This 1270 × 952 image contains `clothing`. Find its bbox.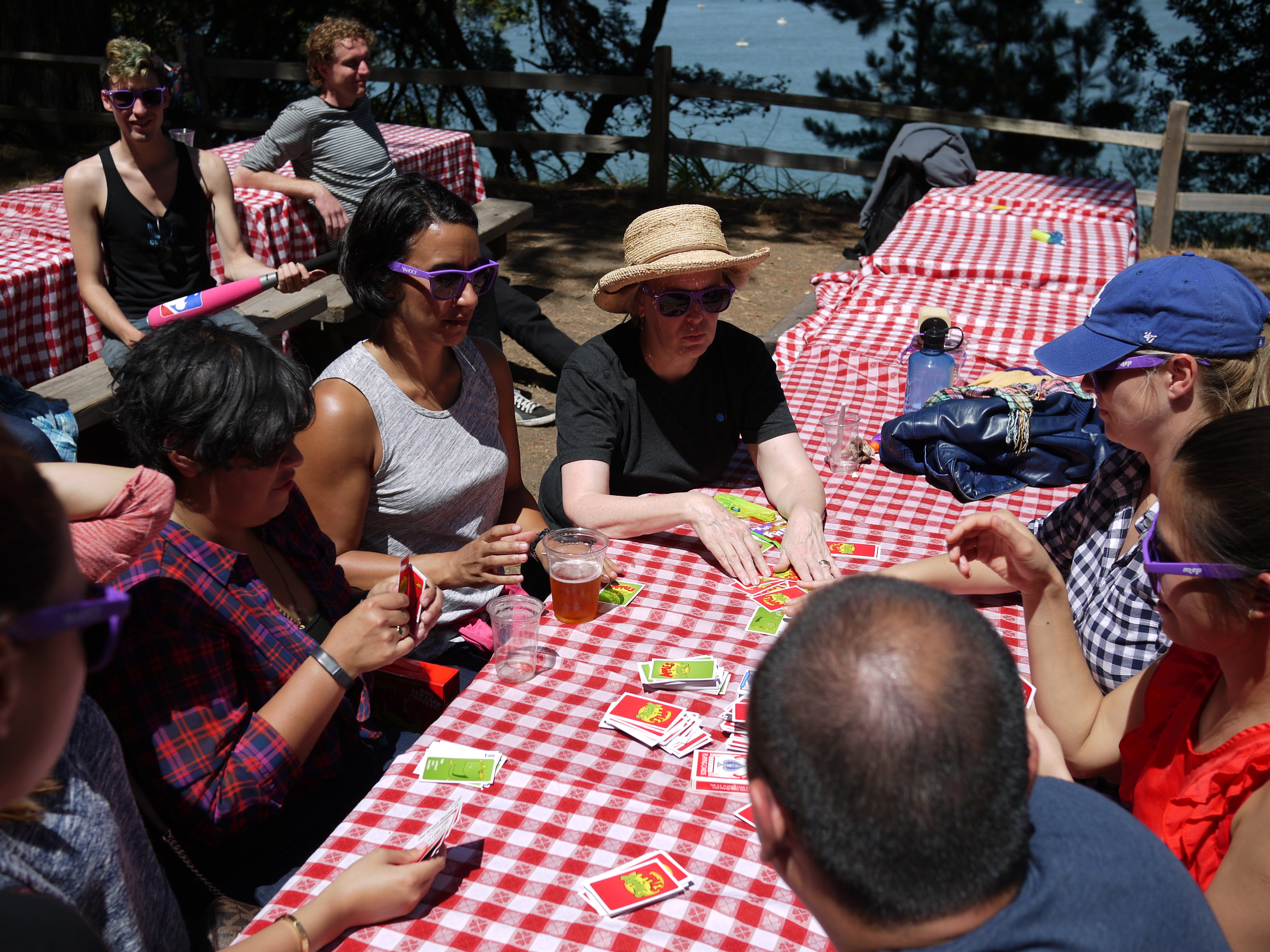
<region>356, 205, 403, 286</region>.
